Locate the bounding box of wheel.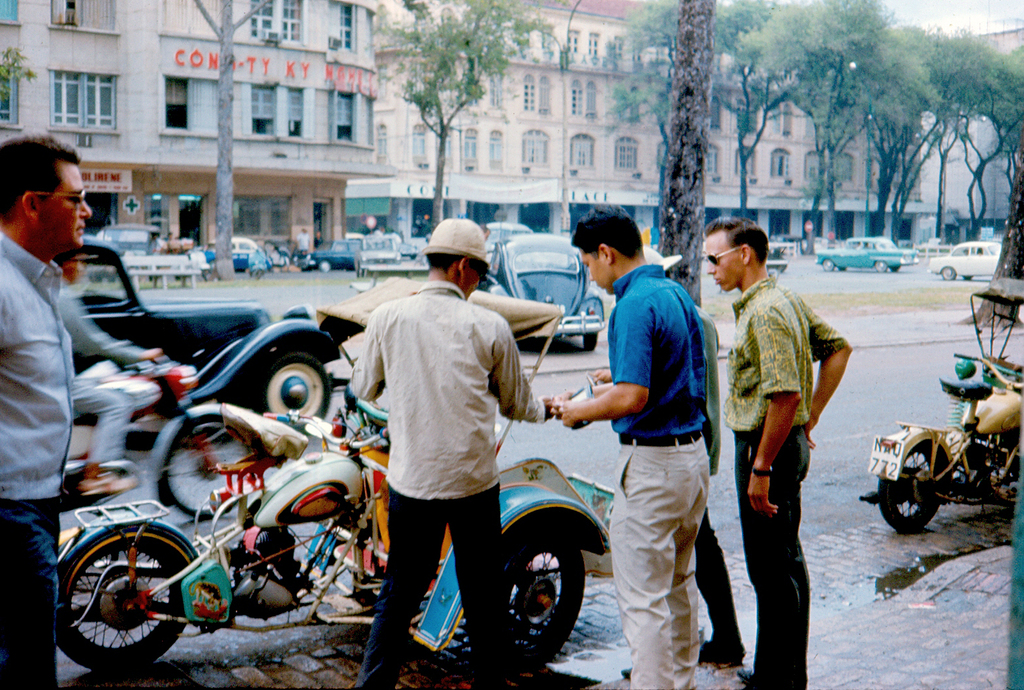
Bounding box: left=875, top=257, right=890, bottom=274.
